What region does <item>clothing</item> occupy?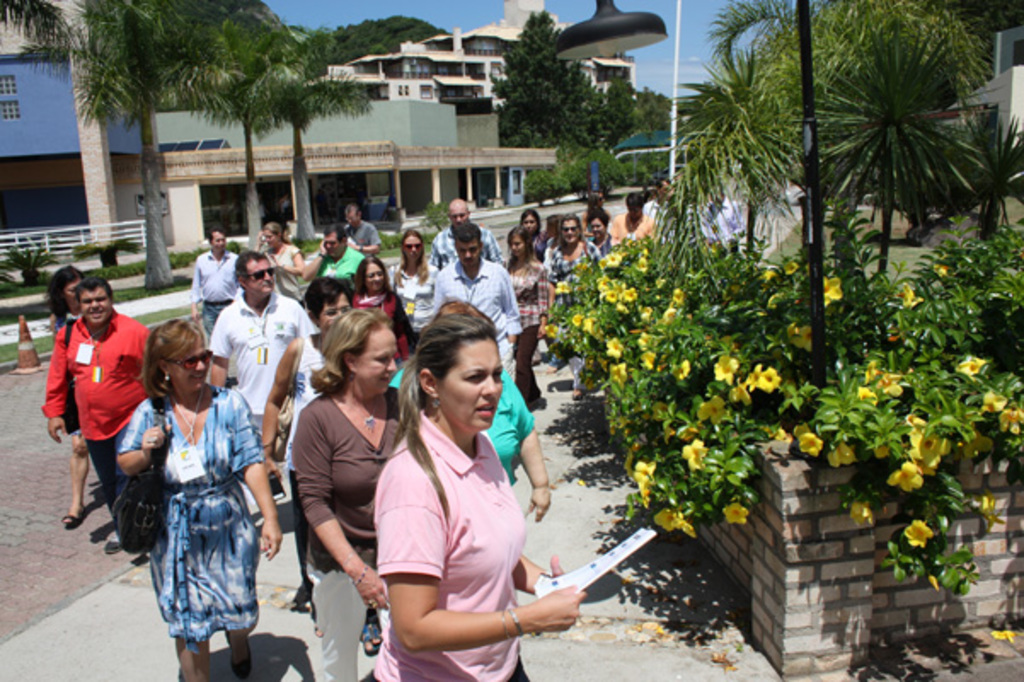
rect(378, 384, 566, 665).
